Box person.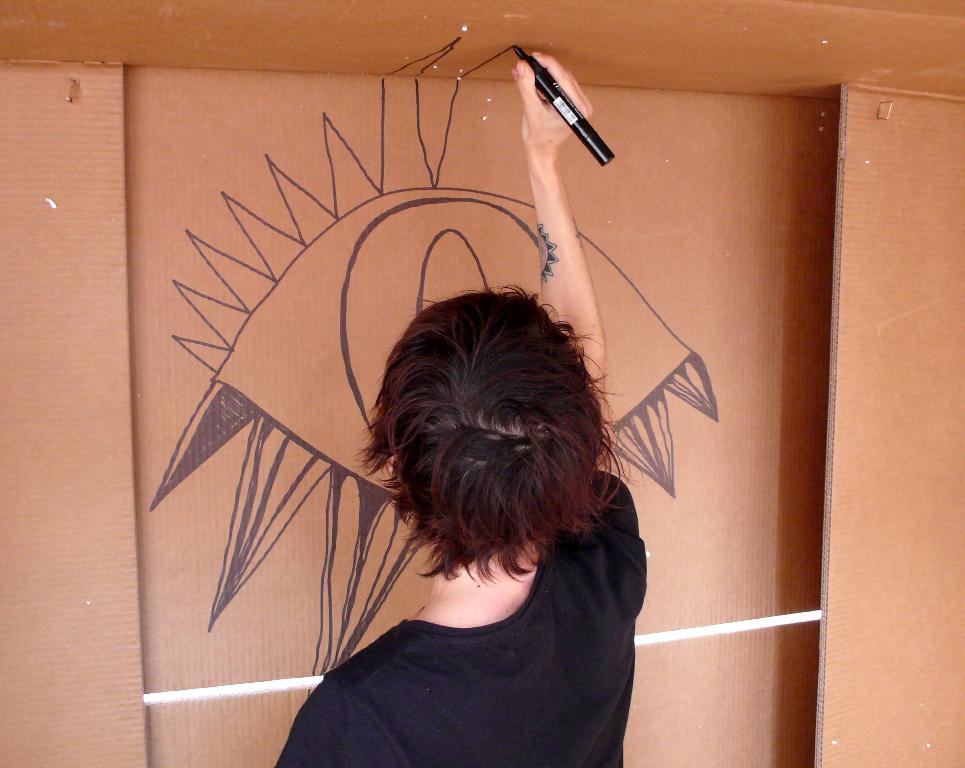
pyautogui.locateOnScreen(274, 51, 650, 767).
